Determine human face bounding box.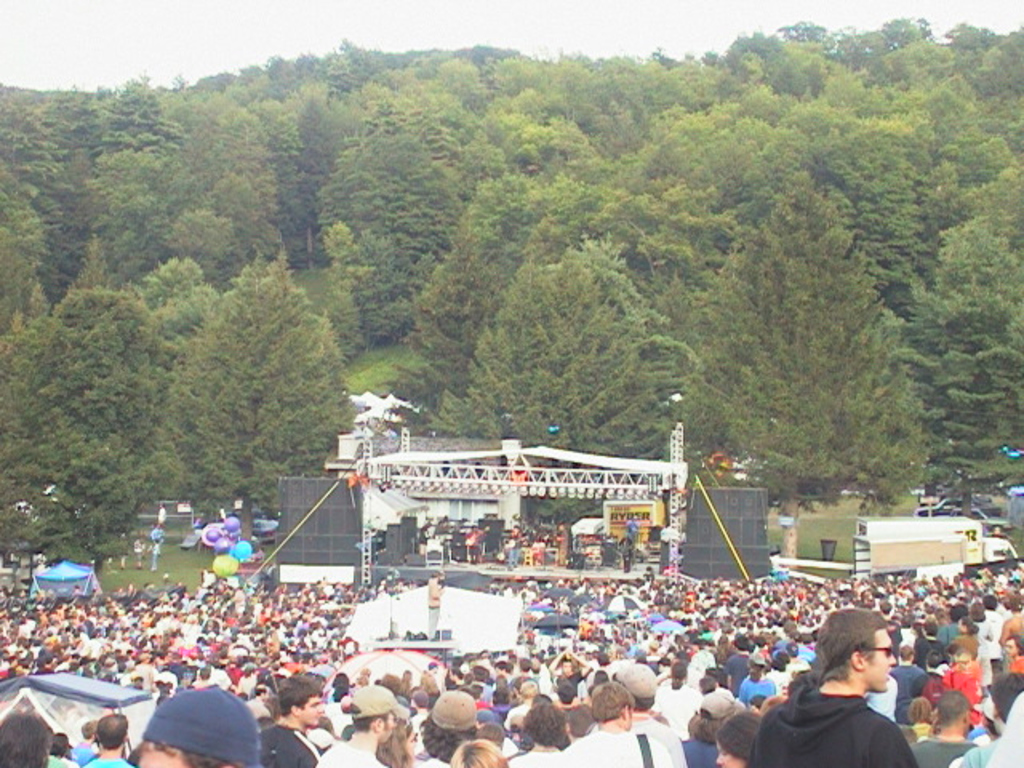
Determined: [715,738,746,766].
